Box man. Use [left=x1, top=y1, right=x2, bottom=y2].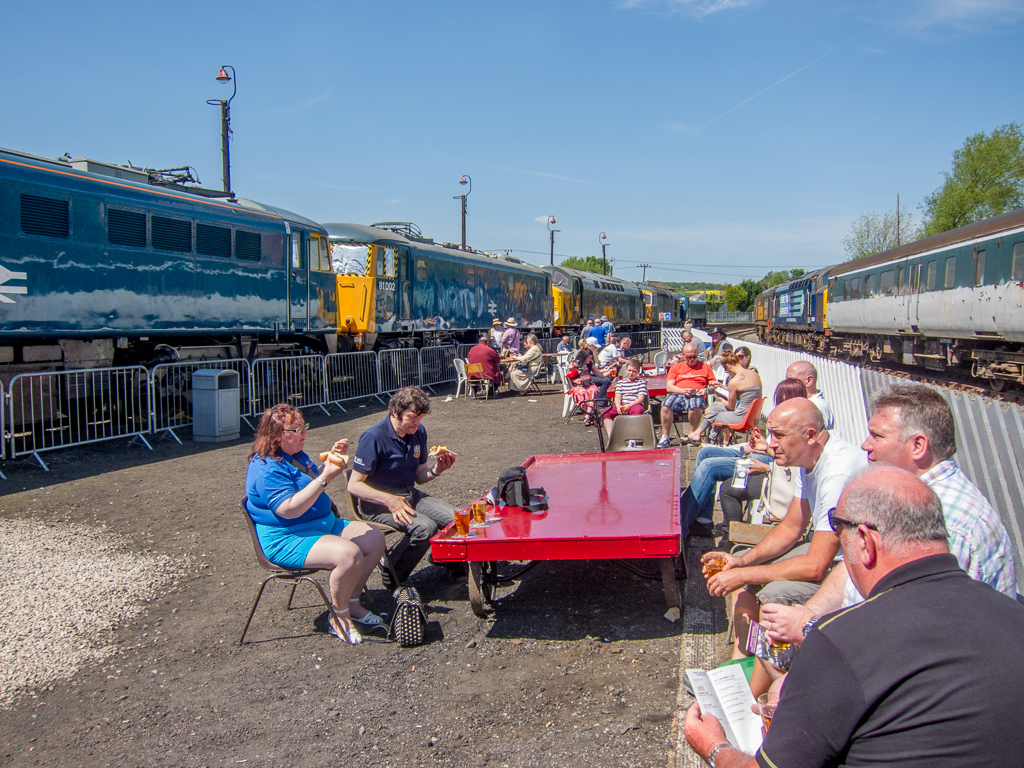
[left=589, top=316, right=607, bottom=347].
